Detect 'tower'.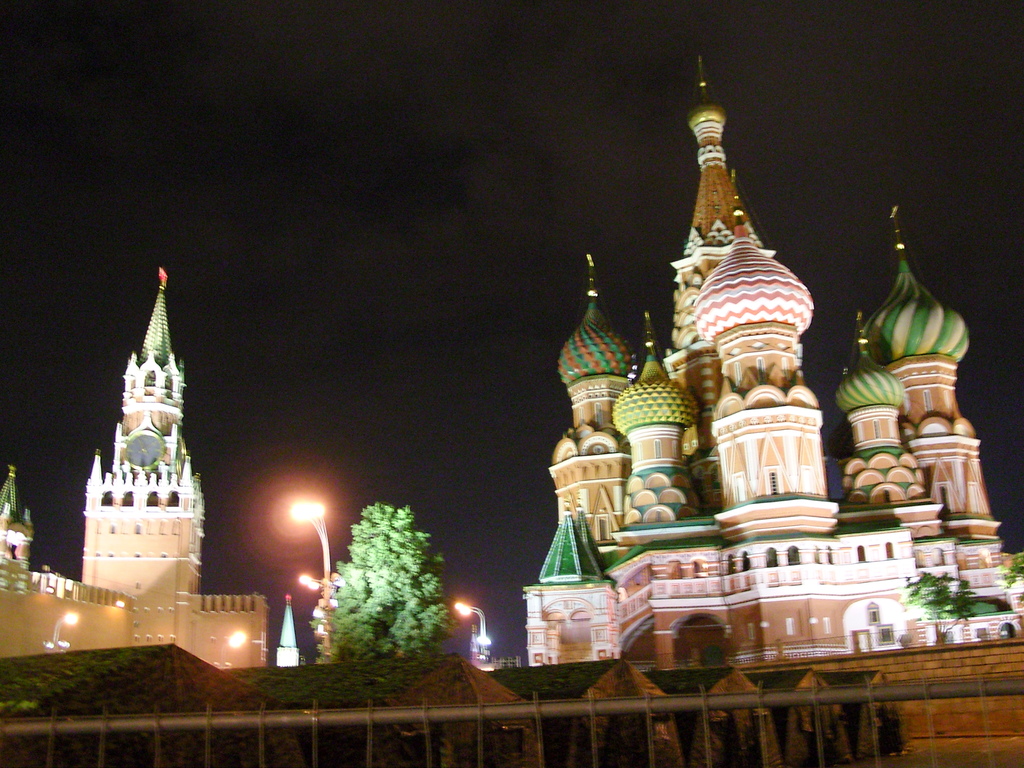
Detected at {"left": 527, "top": 93, "right": 1023, "bottom": 673}.
